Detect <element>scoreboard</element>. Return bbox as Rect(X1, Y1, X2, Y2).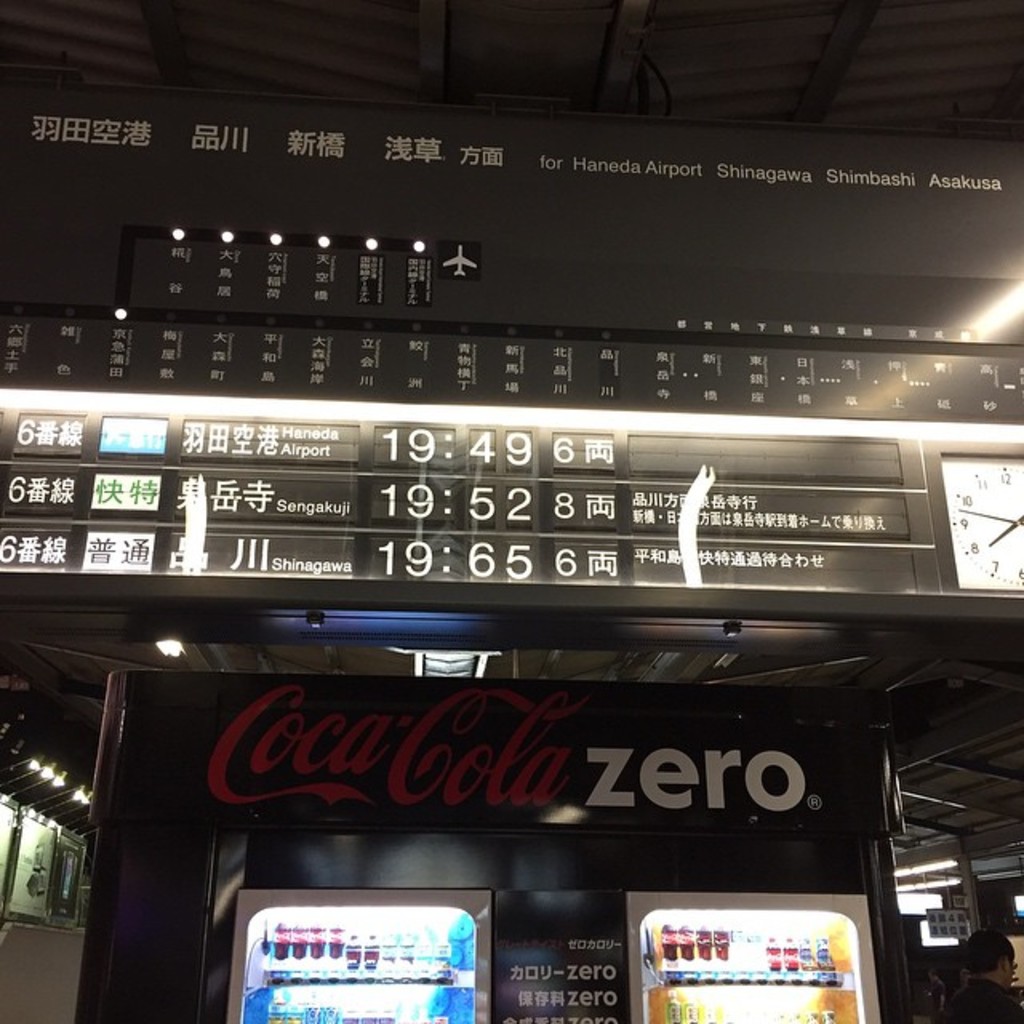
Rect(5, 250, 997, 651).
